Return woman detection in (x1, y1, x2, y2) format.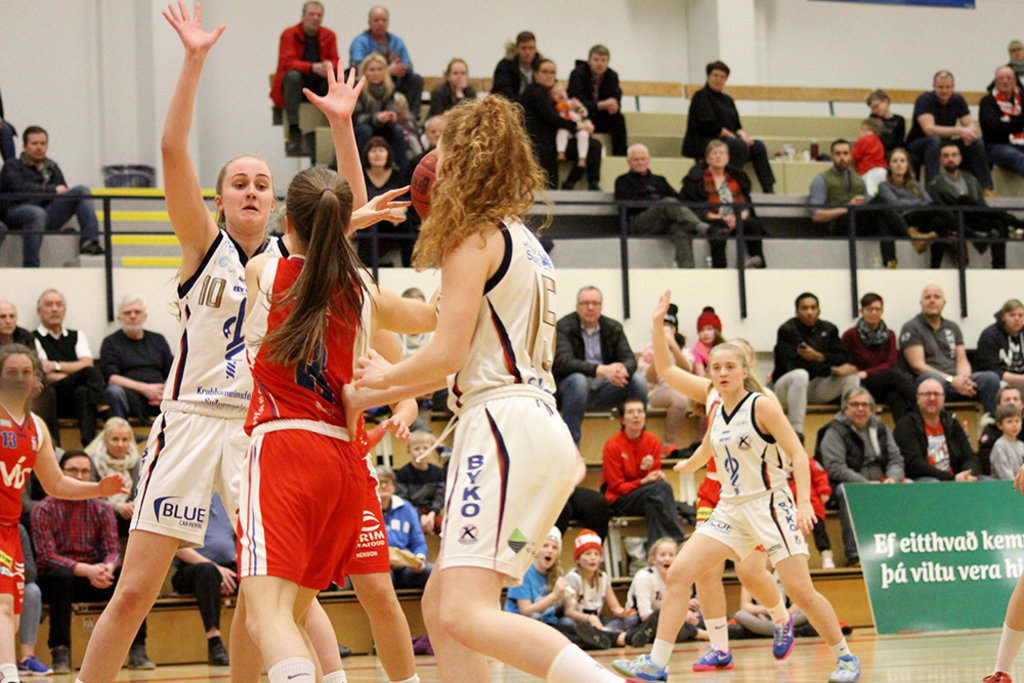
(74, 0, 369, 682).
